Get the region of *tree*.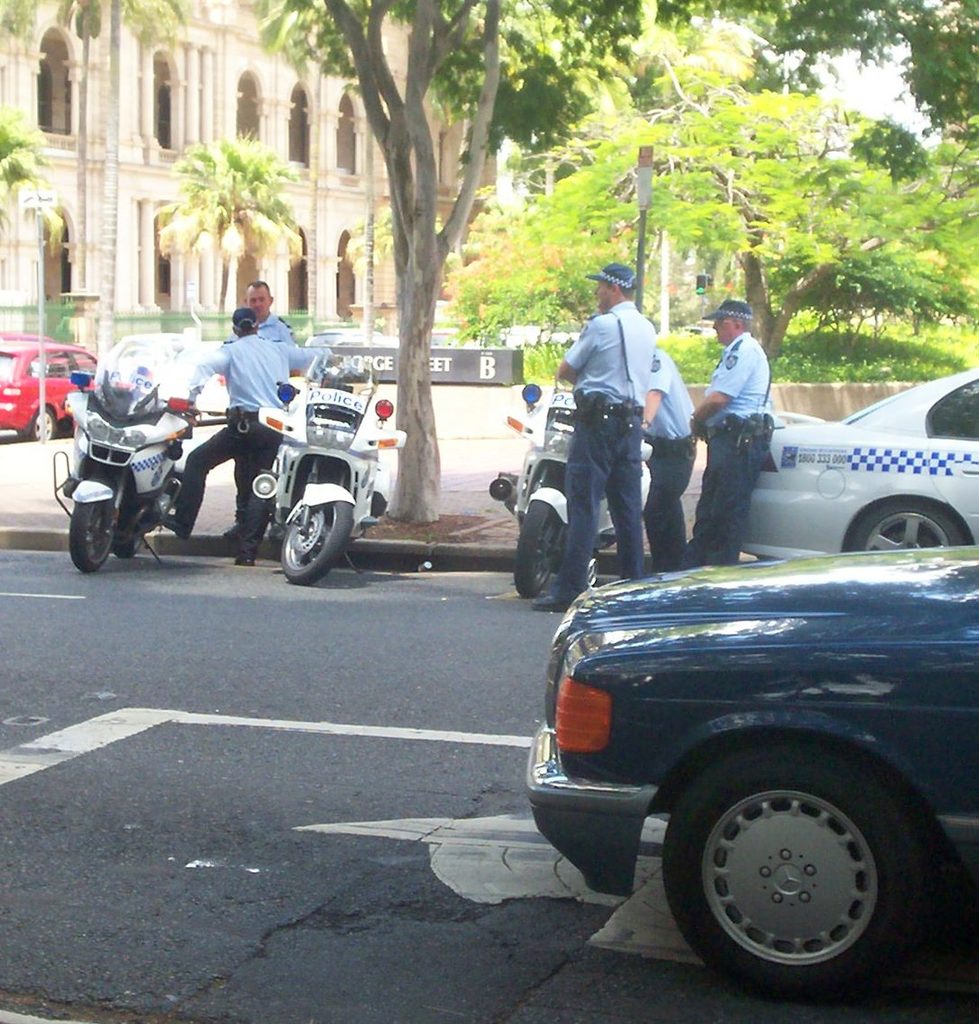
bbox(160, 131, 310, 325).
